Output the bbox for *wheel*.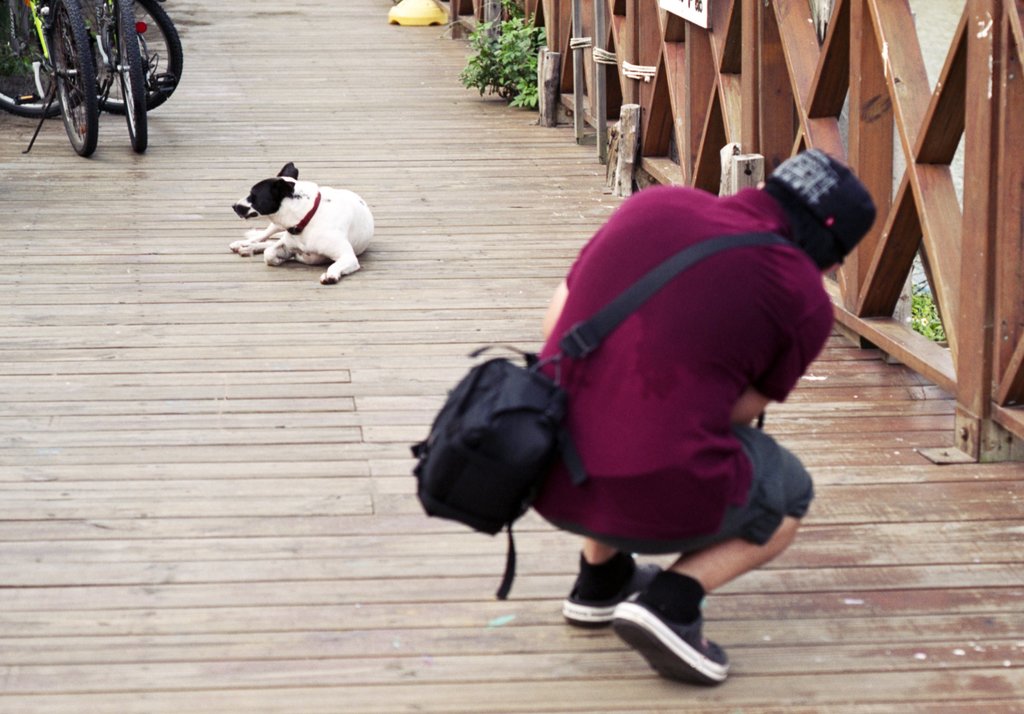
(left=0, top=0, right=79, bottom=123).
